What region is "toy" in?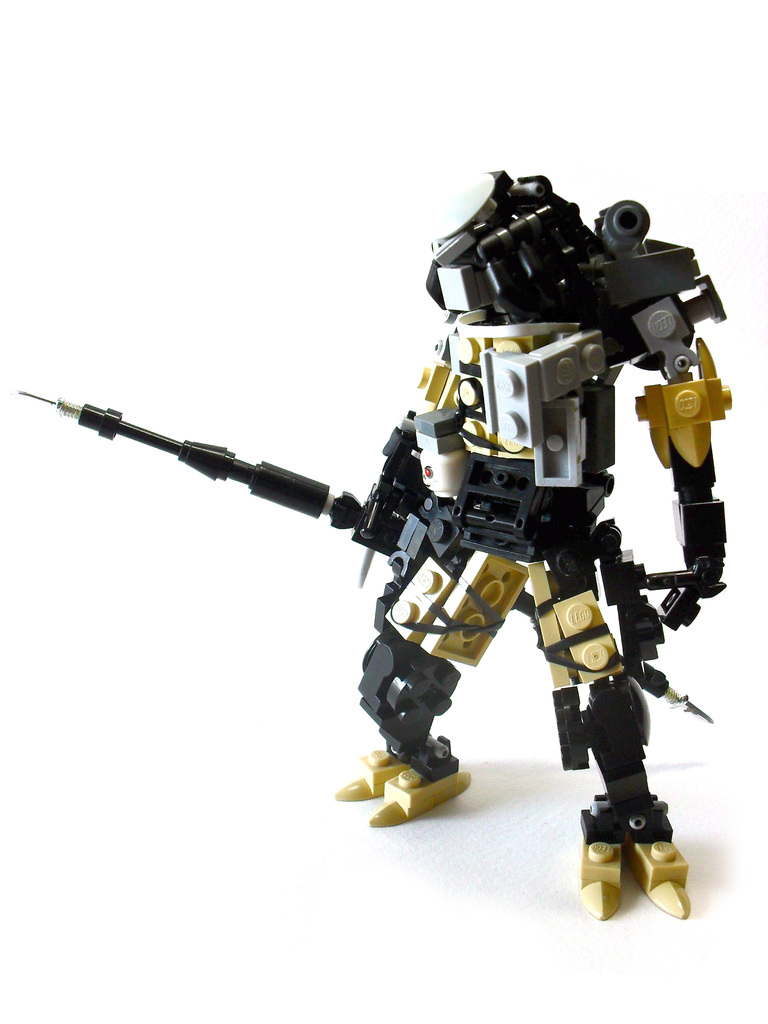
(12,188,767,899).
